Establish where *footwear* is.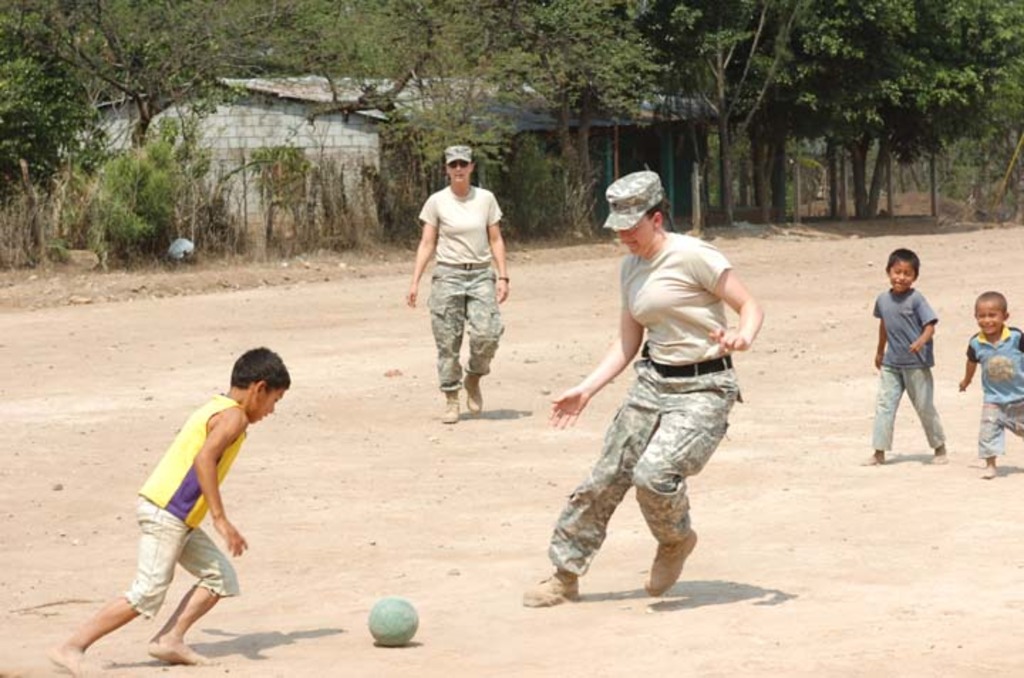
Established at x1=522 y1=569 x2=579 y2=606.
